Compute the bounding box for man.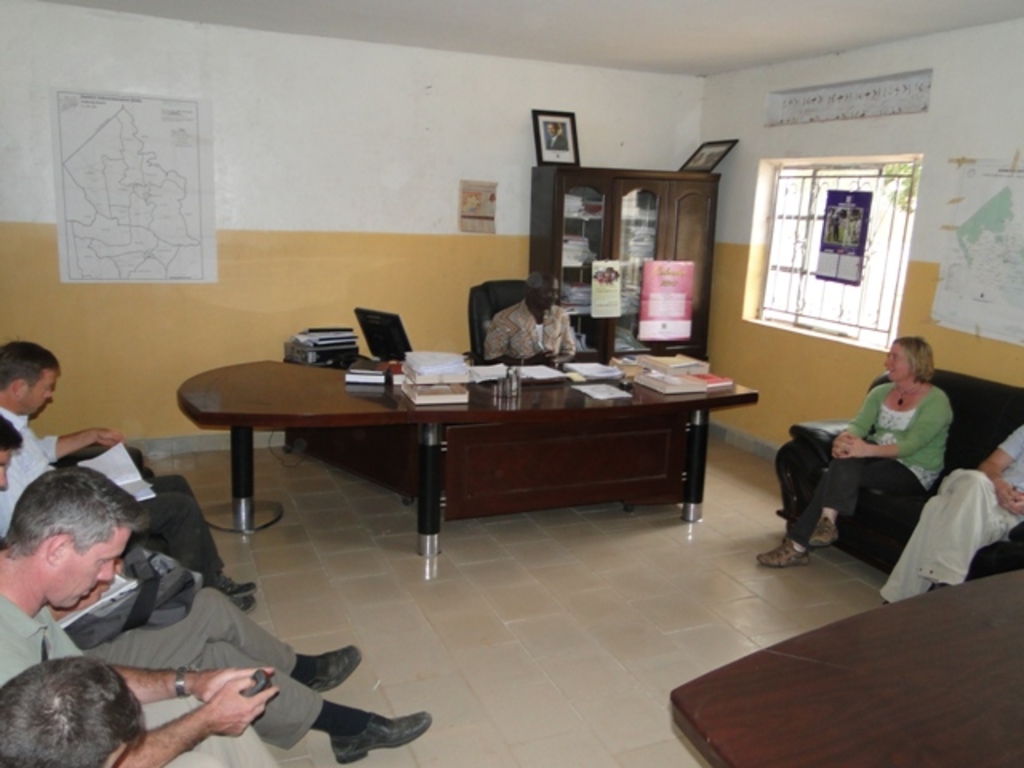
[x1=0, y1=413, x2=258, y2=616].
